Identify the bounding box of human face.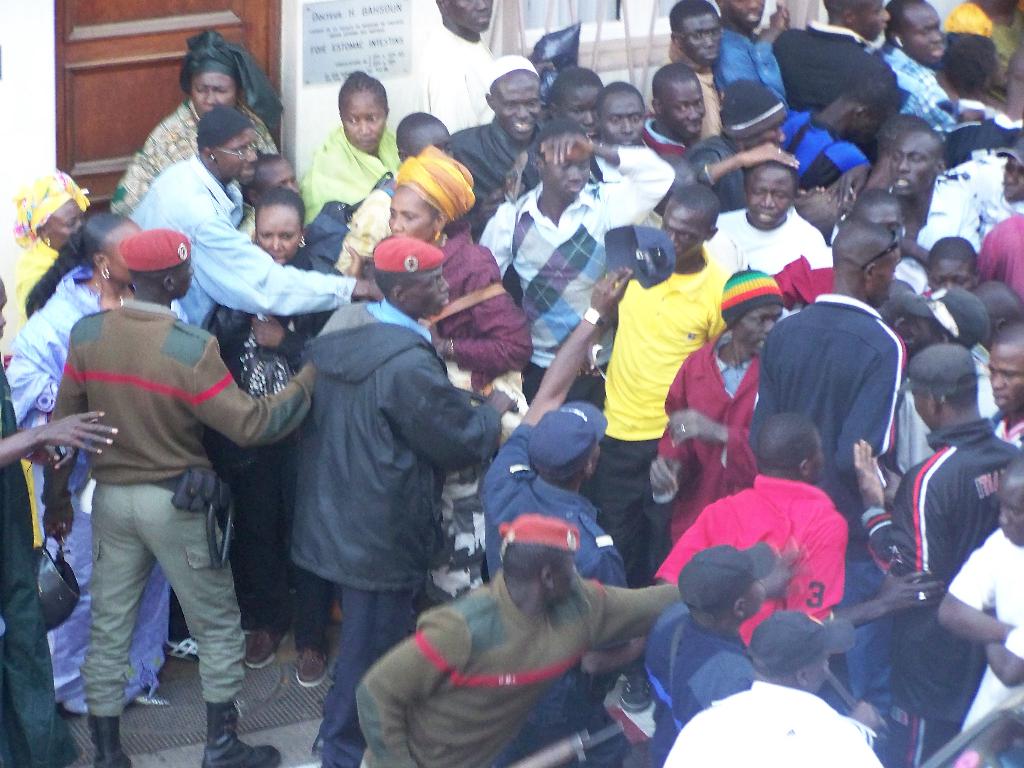
<region>561, 88, 602, 138</region>.
